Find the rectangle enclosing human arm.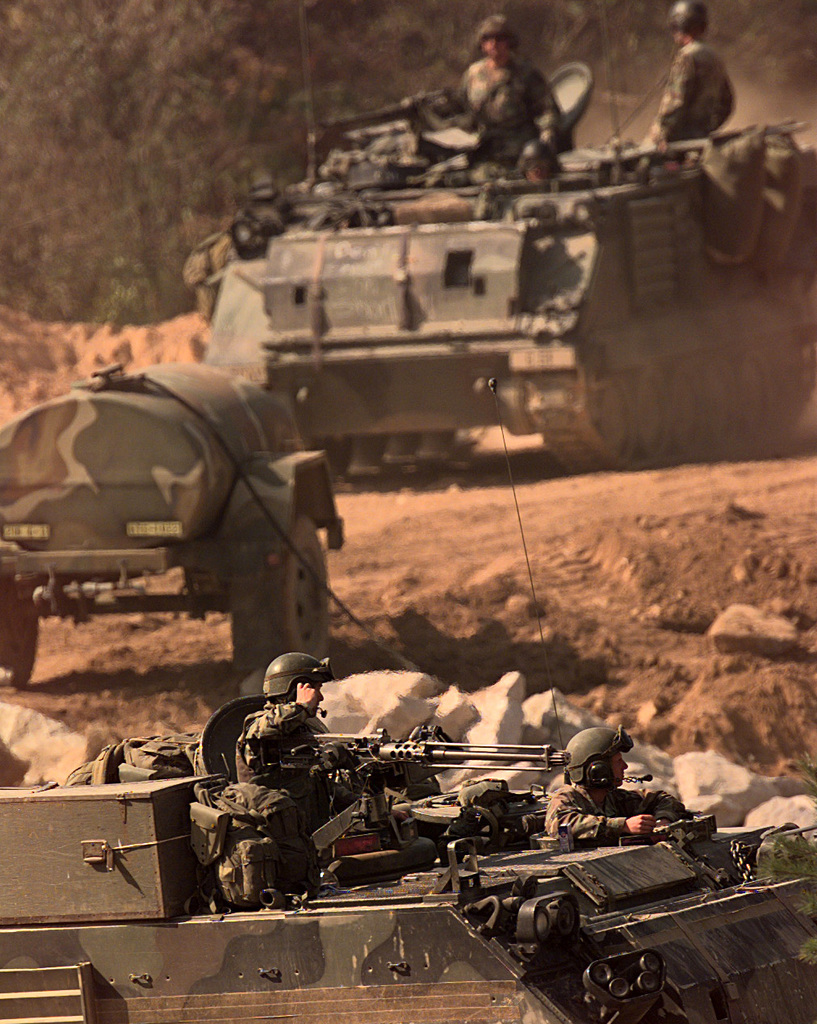
x1=235, y1=683, x2=321, y2=770.
